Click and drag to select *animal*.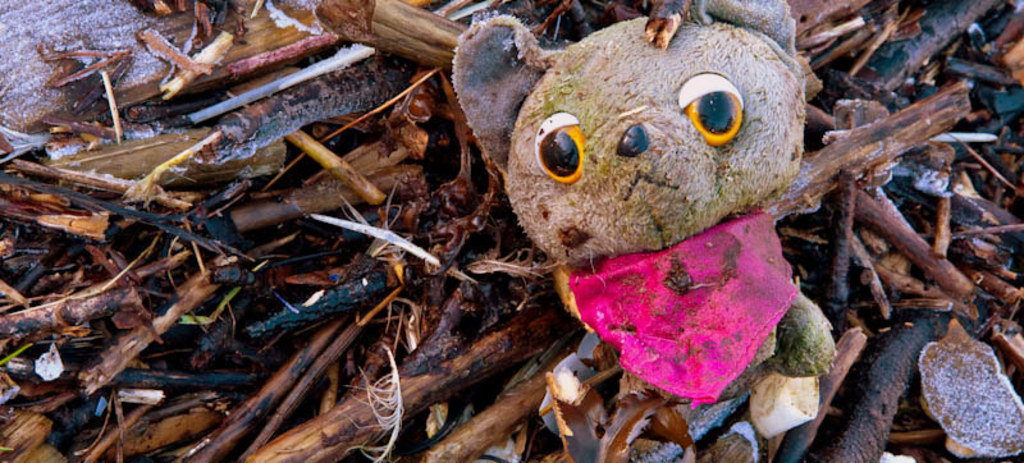
Selection: box=[449, 0, 842, 409].
